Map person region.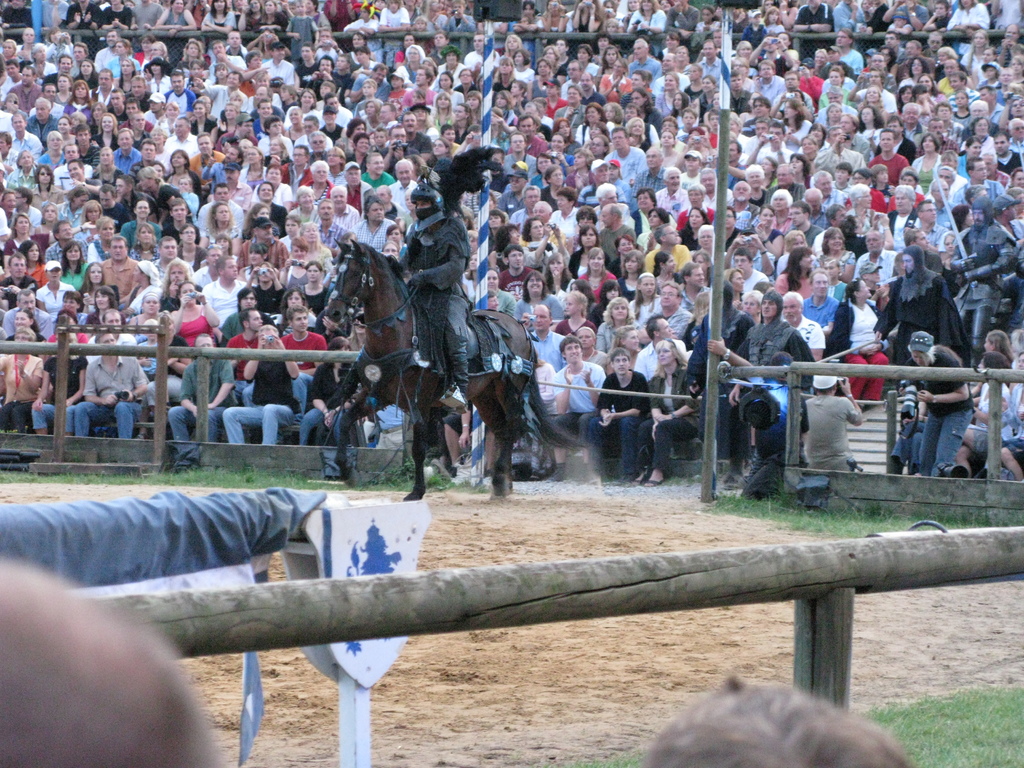
Mapped to 84,282,124,326.
